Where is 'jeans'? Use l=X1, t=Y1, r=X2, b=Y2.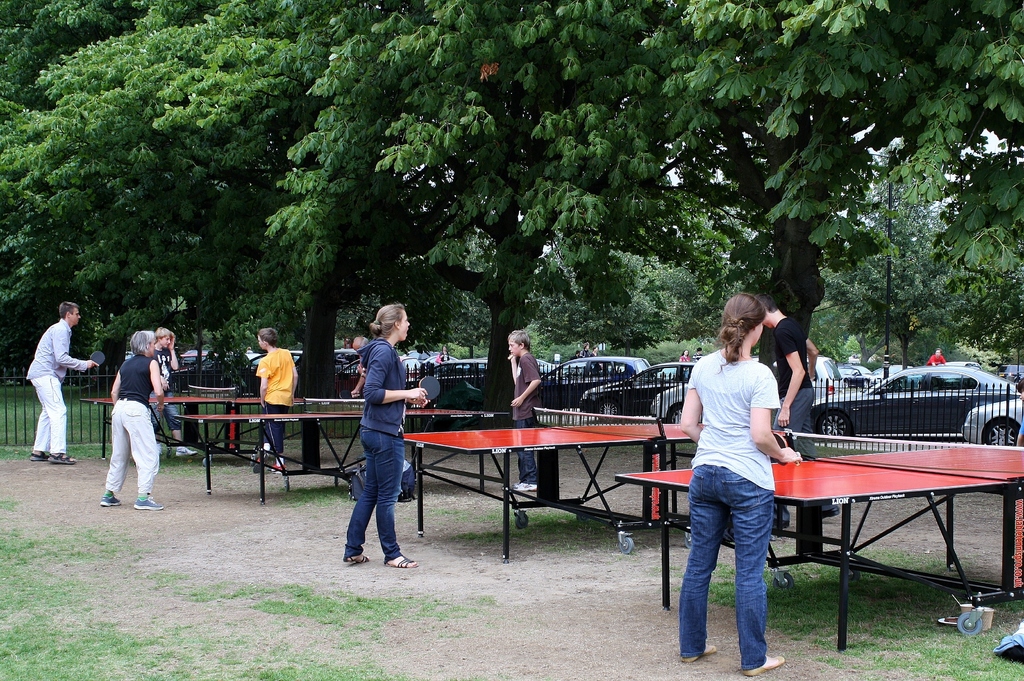
l=266, t=406, r=285, b=449.
